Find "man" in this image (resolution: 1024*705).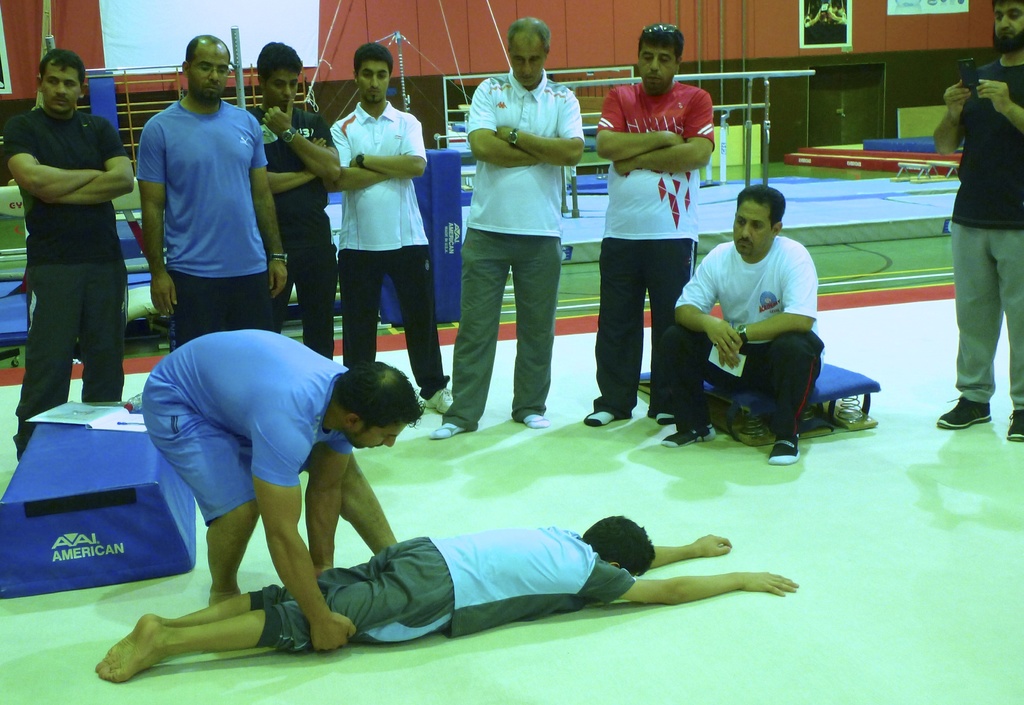
locate(428, 17, 580, 437).
